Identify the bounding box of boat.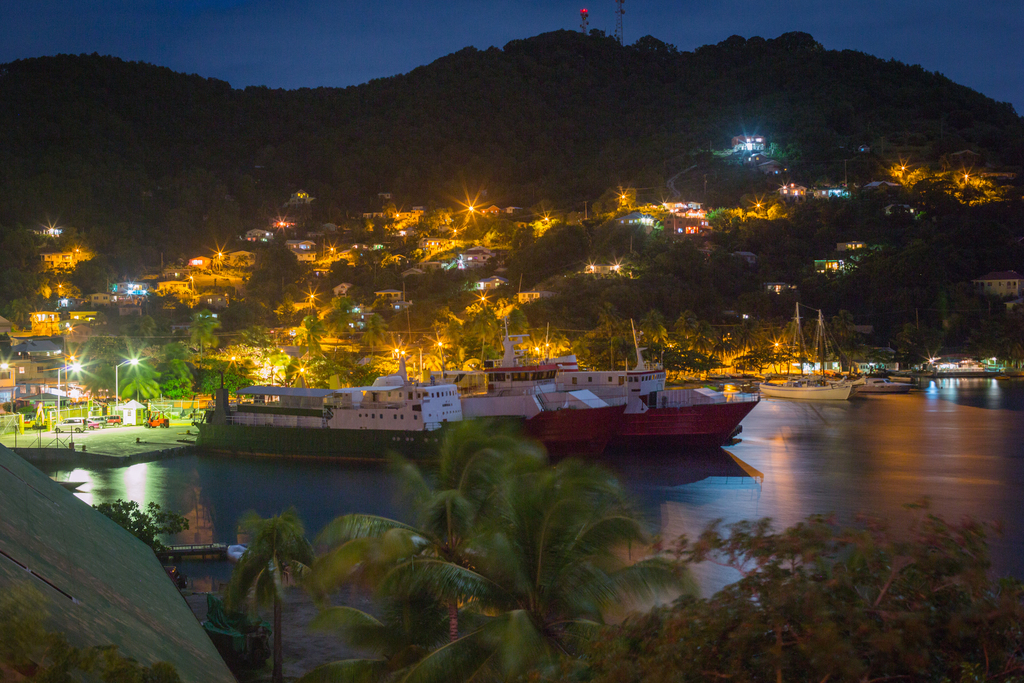
box=[751, 300, 851, 404].
